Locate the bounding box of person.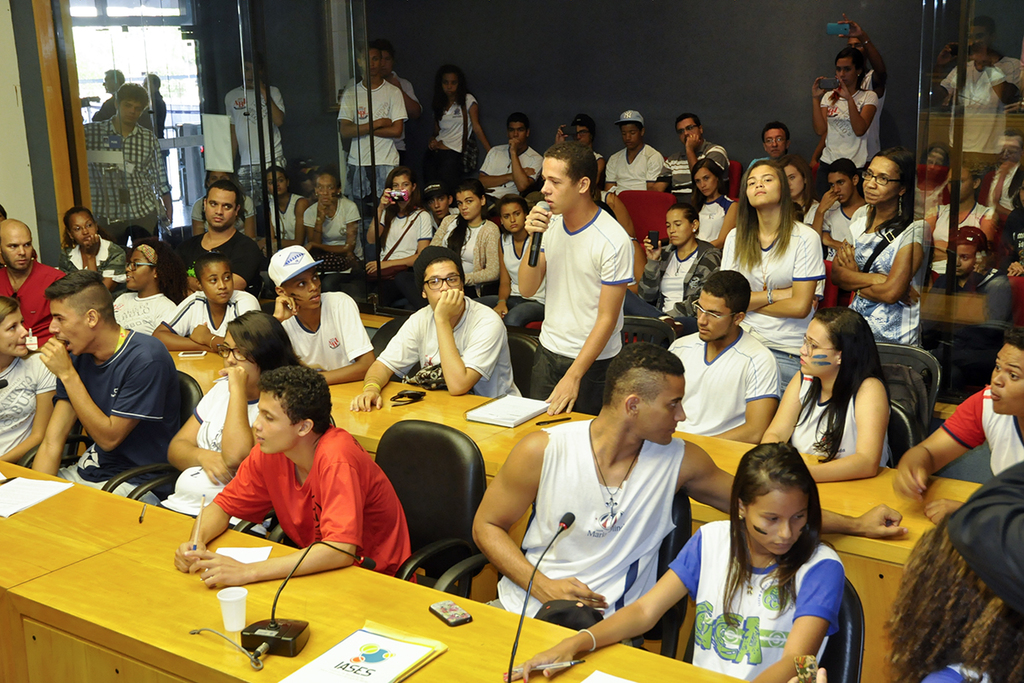
Bounding box: Rect(763, 303, 899, 484).
